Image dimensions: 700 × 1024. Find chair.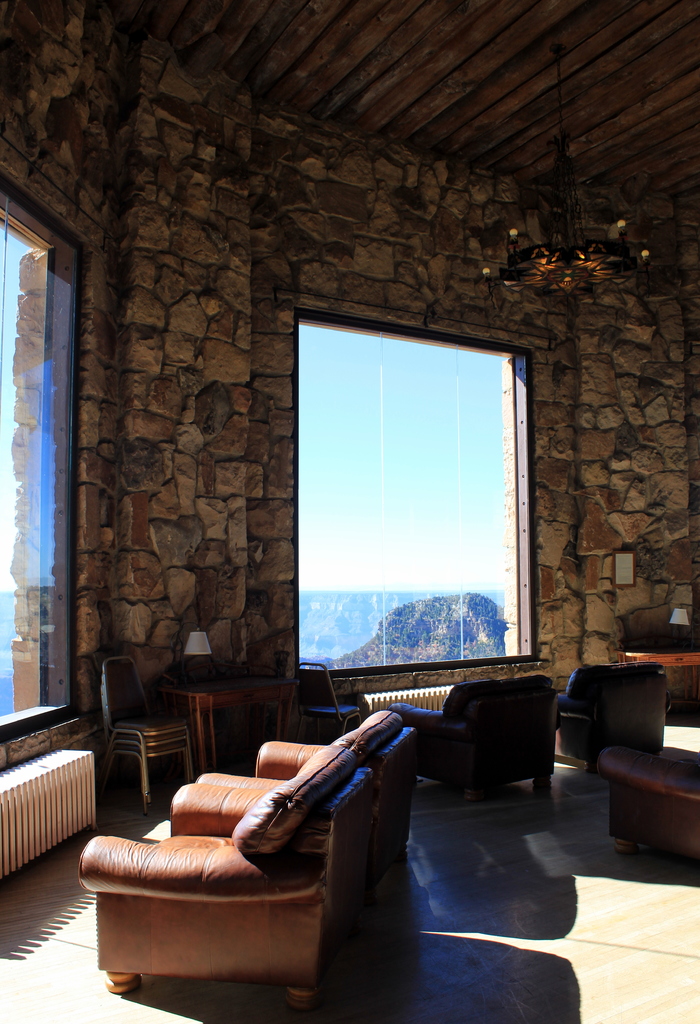
{"left": 395, "top": 674, "right": 556, "bottom": 803}.
